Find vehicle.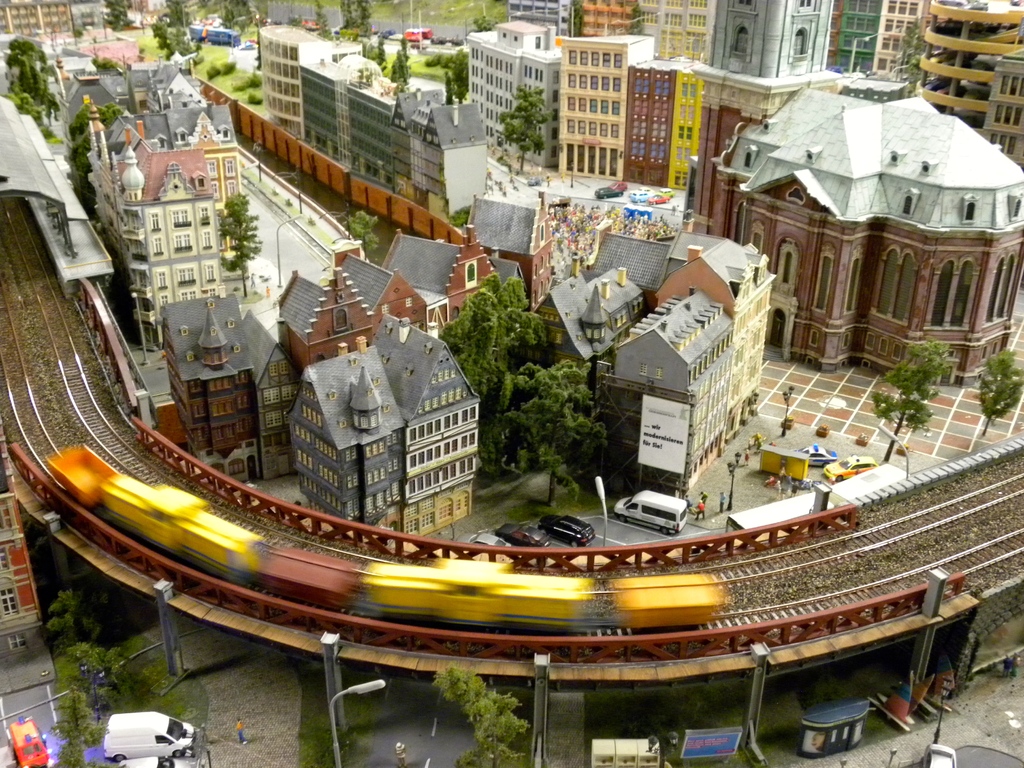
657,185,673,198.
